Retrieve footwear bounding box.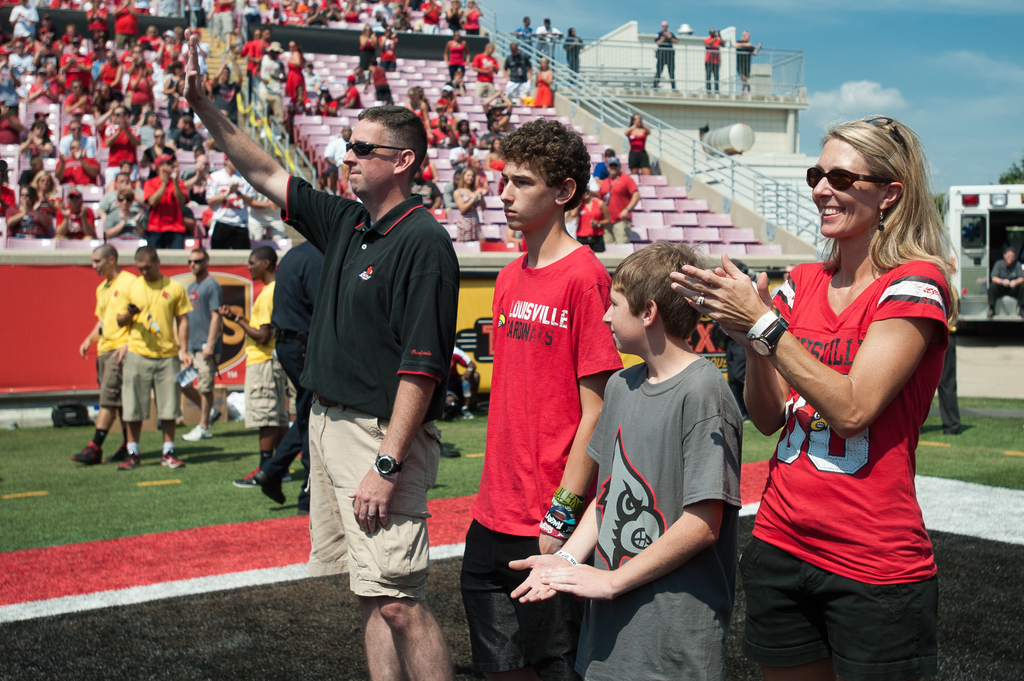
Bounding box: 460:410:477:422.
